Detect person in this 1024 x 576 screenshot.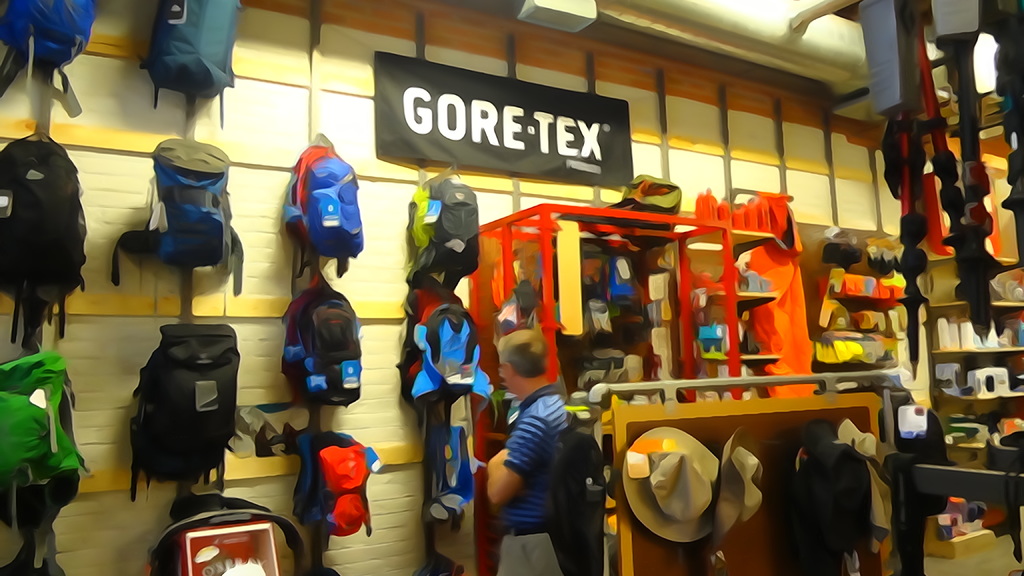
Detection: select_region(476, 323, 577, 575).
